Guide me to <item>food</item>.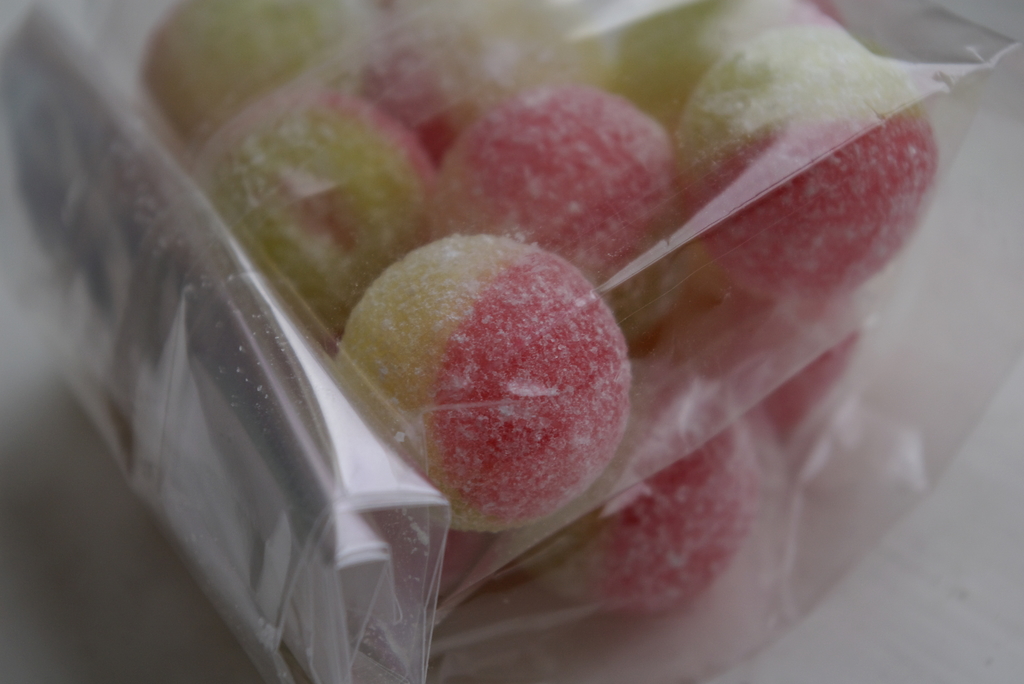
Guidance: l=337, t=229, r=624, b=538.
